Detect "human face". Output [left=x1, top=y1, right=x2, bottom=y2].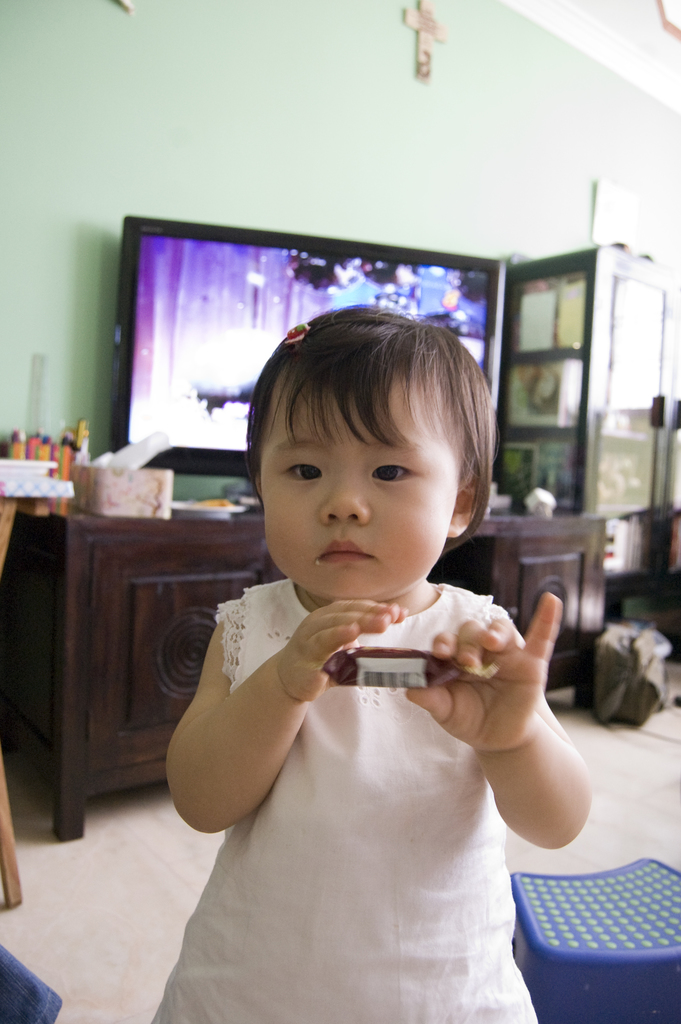
[left=262, top=365, right=465, bottom=596].
